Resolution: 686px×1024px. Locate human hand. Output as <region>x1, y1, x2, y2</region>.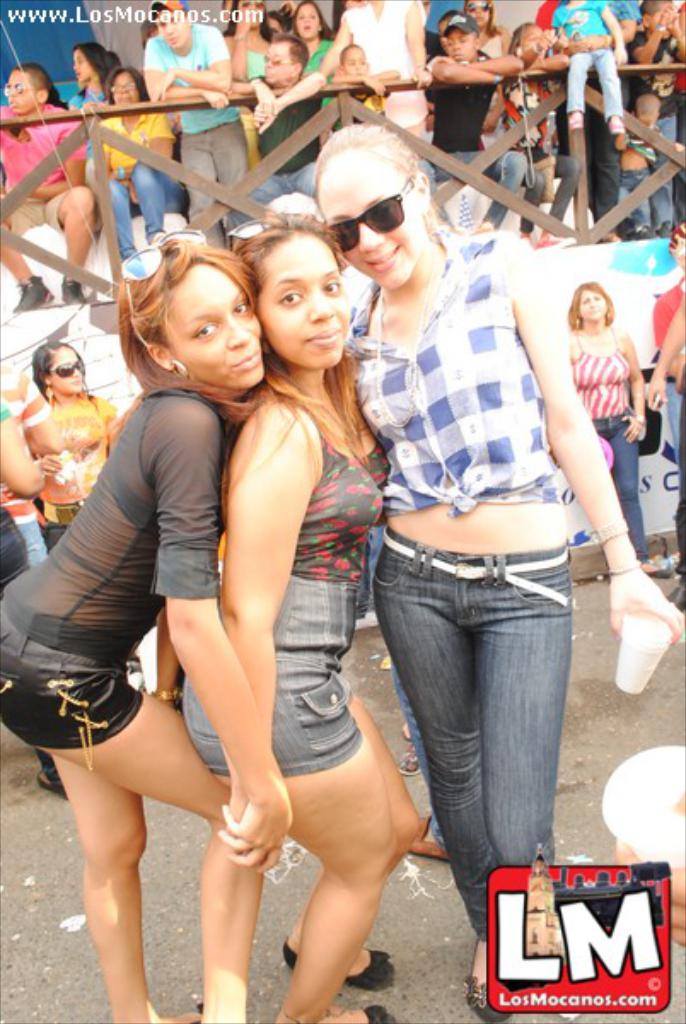
<region>534, 31, 553, 48</region>.
